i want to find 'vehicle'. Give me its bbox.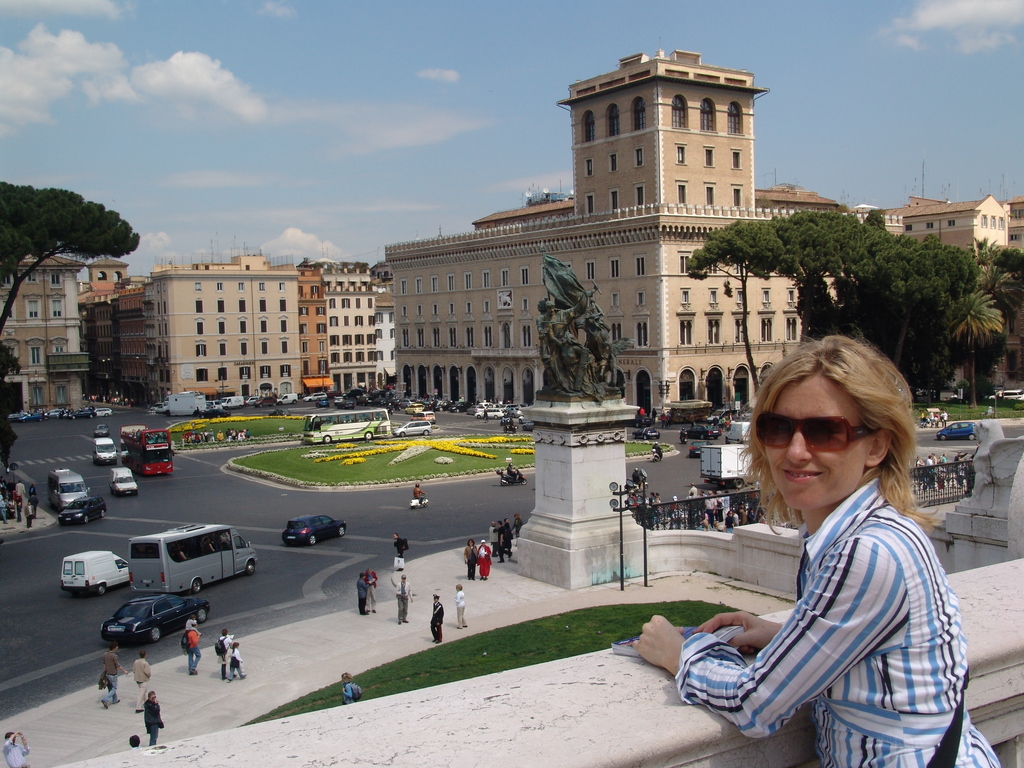
[left=94, top=426, right=110, bottom=437].
